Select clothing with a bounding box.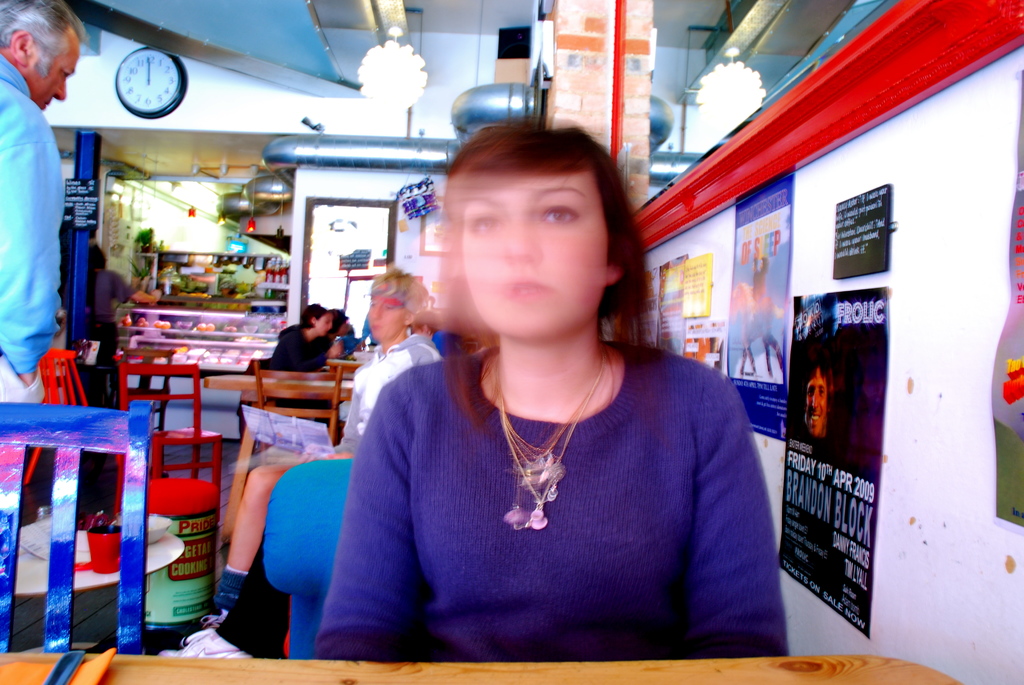
pyautogui.locateOnScreen(317, 331, 803, 647).
